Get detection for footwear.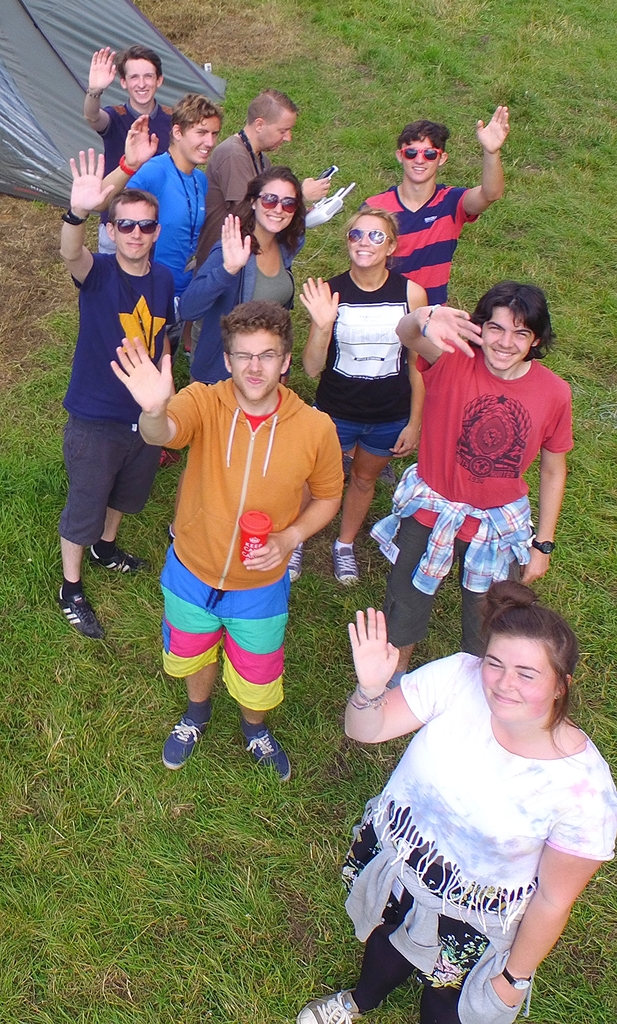
Detection: <box>88,538,152,580</box>.
